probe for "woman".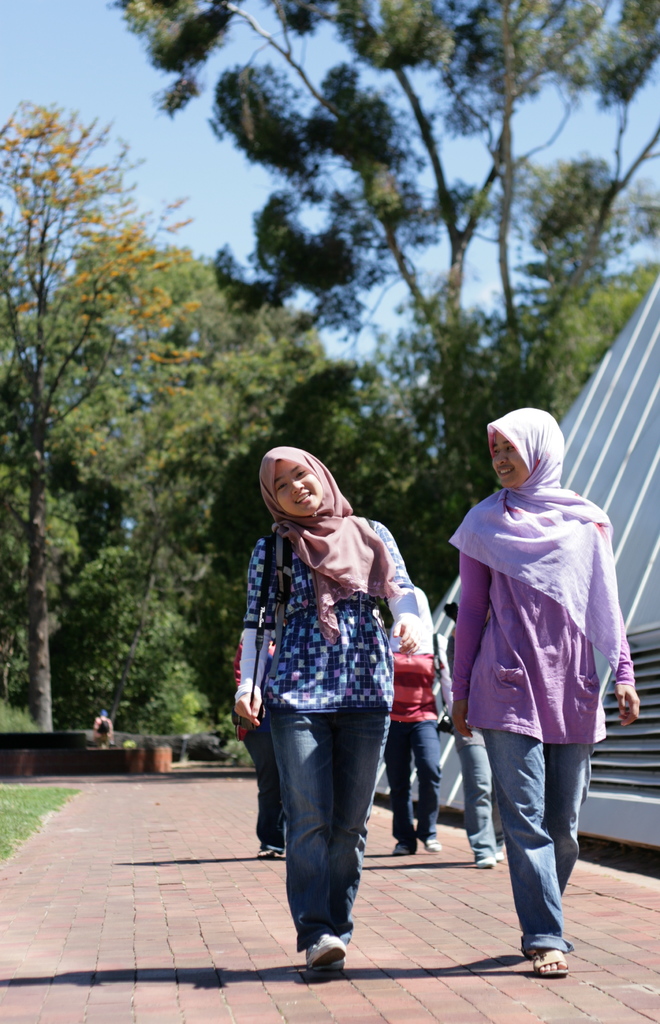
Probe result: bbox=[230, 447, 434, 966].
